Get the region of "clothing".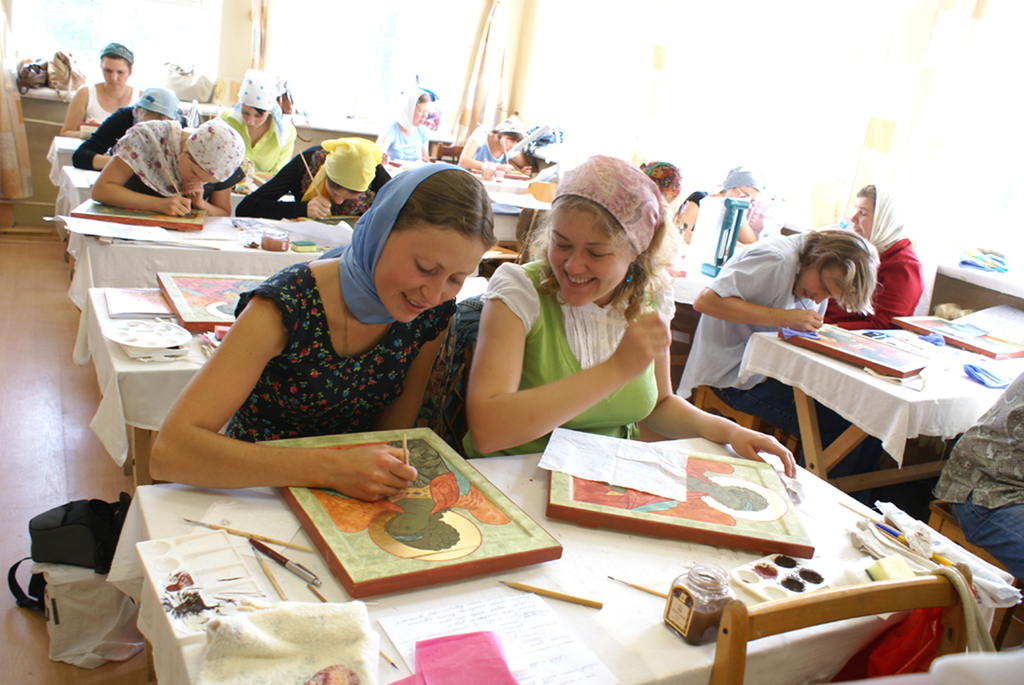
box(822, 183, 939, 332).
